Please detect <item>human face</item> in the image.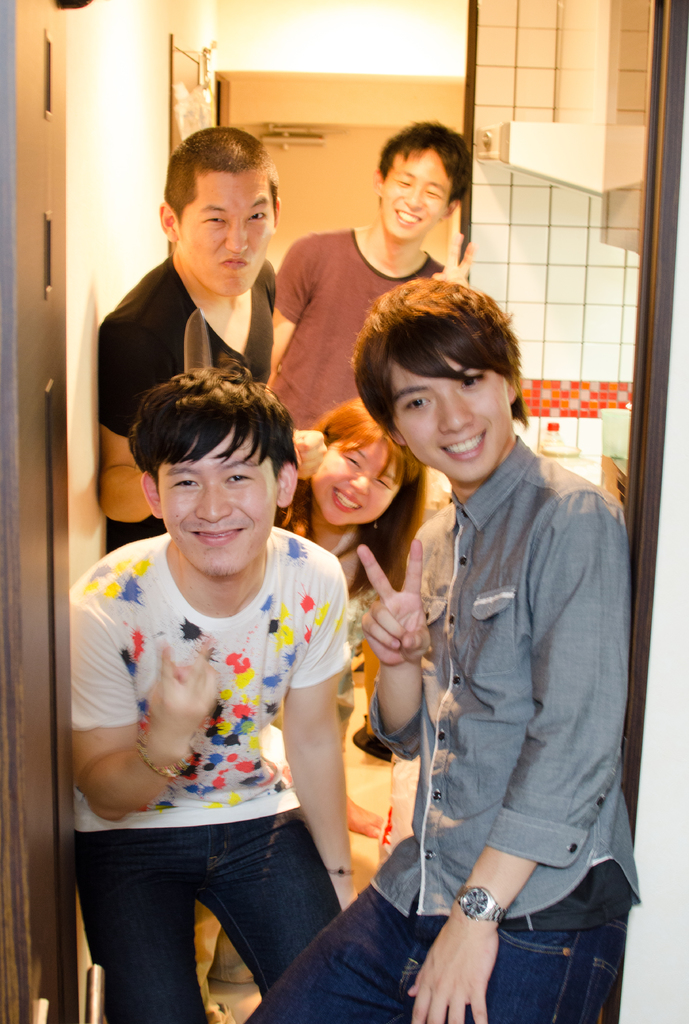
391:358:510:482.
